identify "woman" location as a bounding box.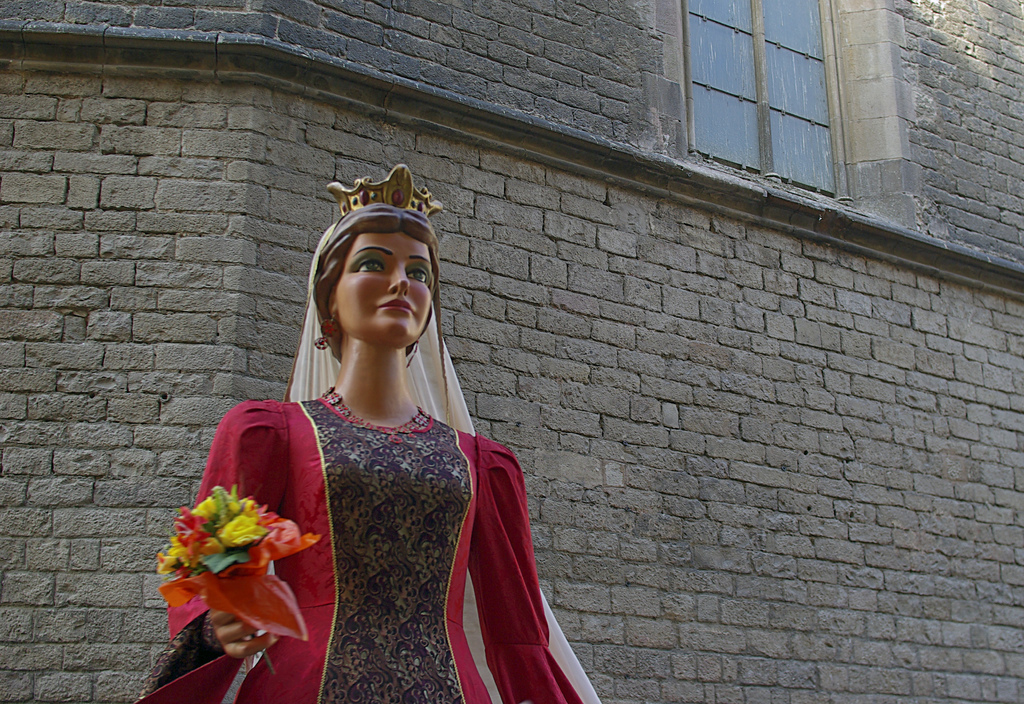
region(182, 180, 573, 696).
